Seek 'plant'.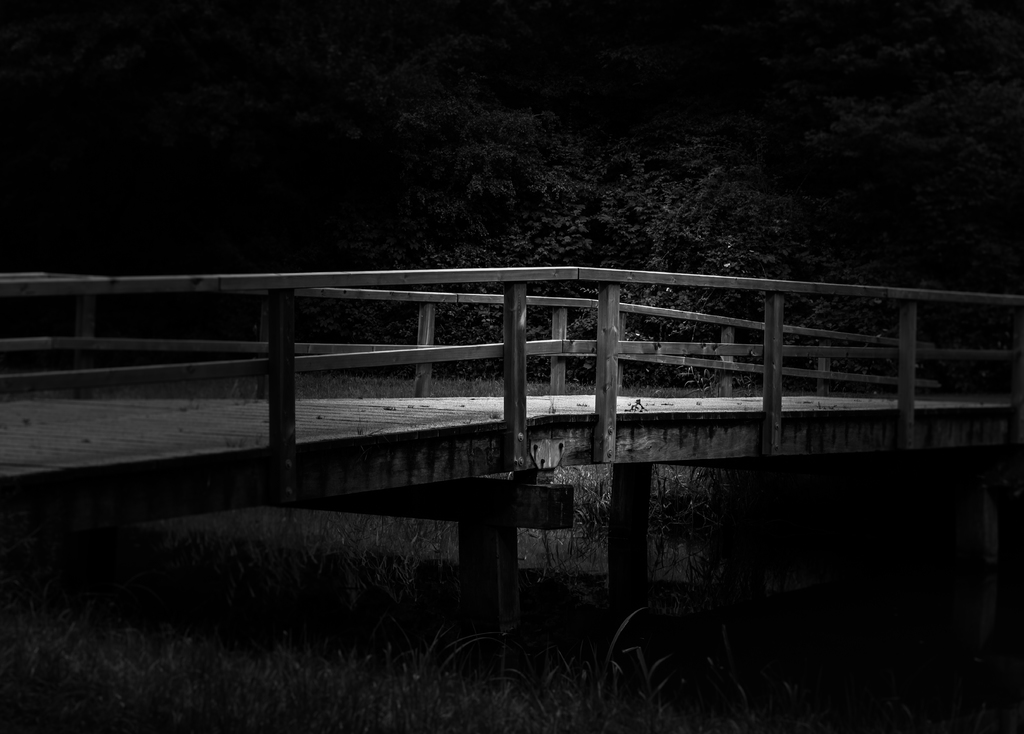
{"left": 424, "top": 138, "right": 800, "bottom": 384}.
